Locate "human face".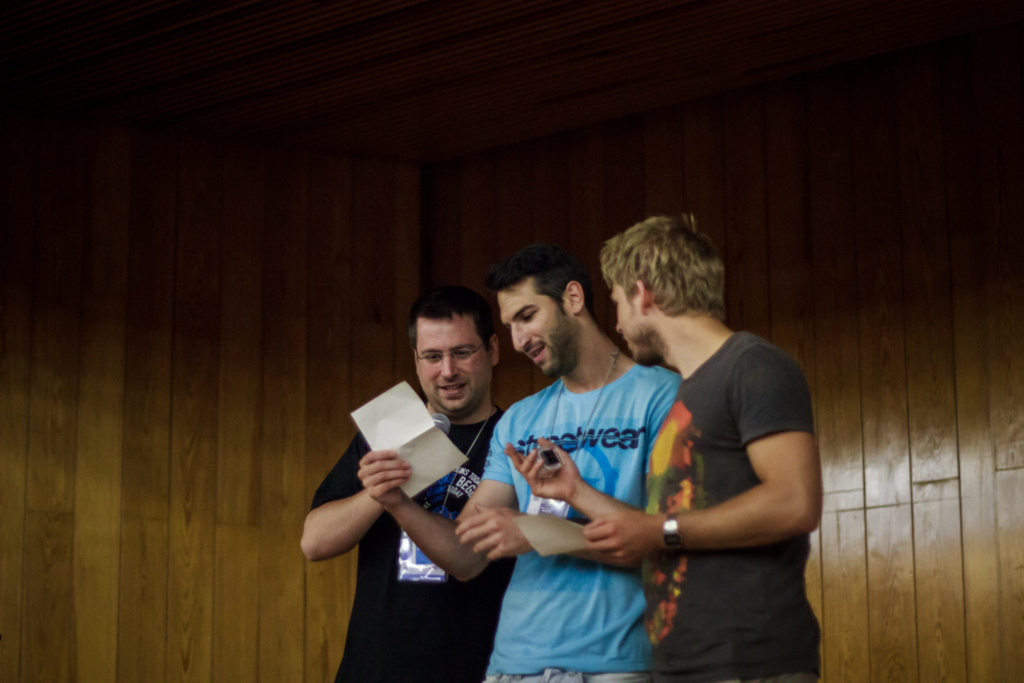
Bounding box: 493 285 572 384.
